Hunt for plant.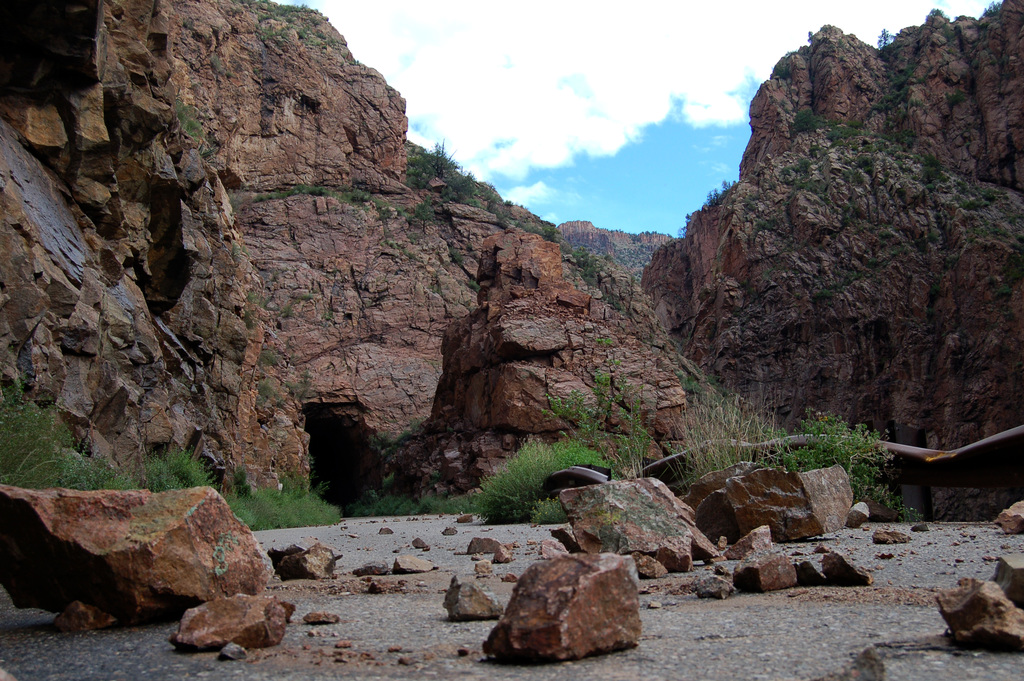
Hunted down at 229,51,243,72.
